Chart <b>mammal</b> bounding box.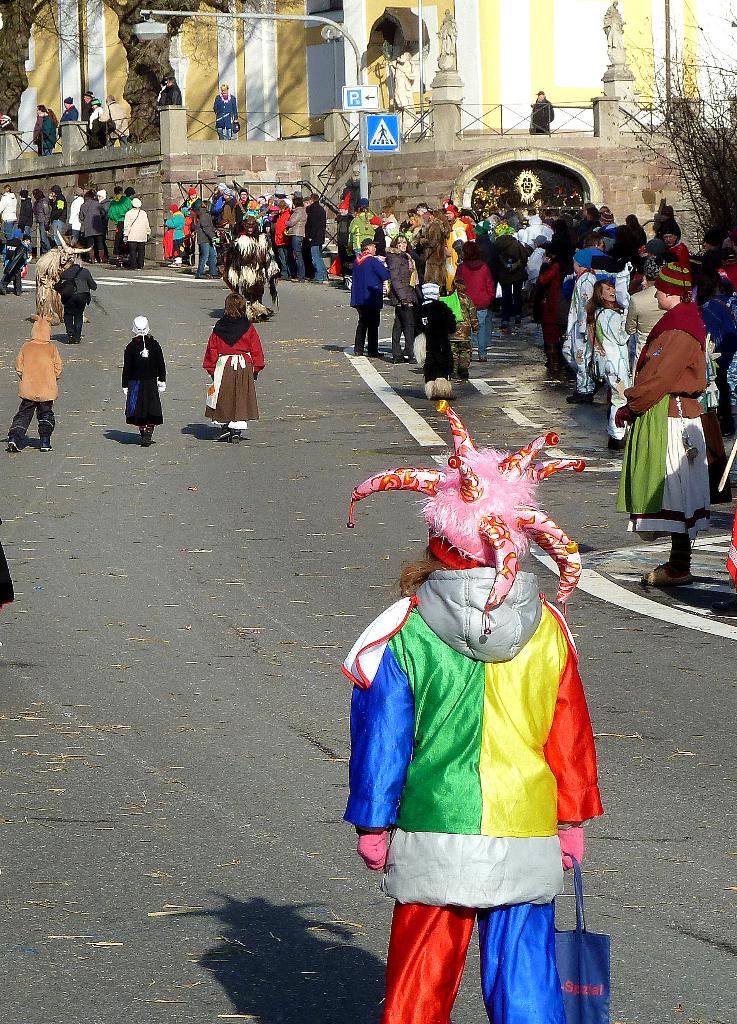
Charted: <bbox>35, 228, 94, 323</bbox>.
